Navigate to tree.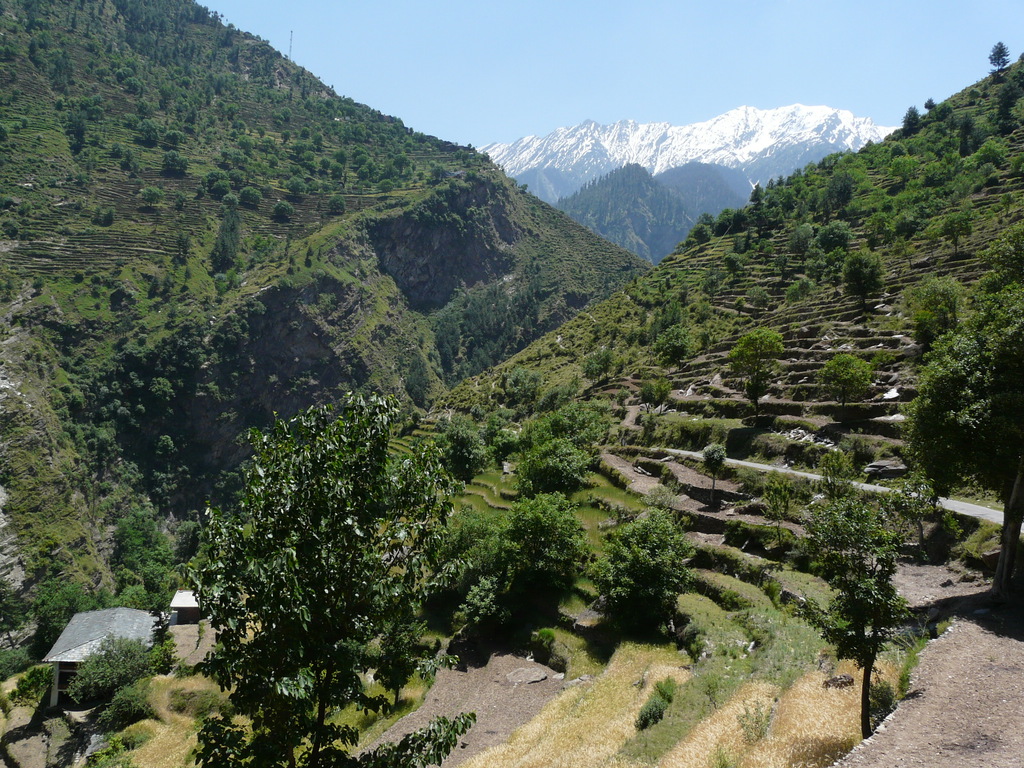
Navigation target: region(186, 77, 195, 88).
